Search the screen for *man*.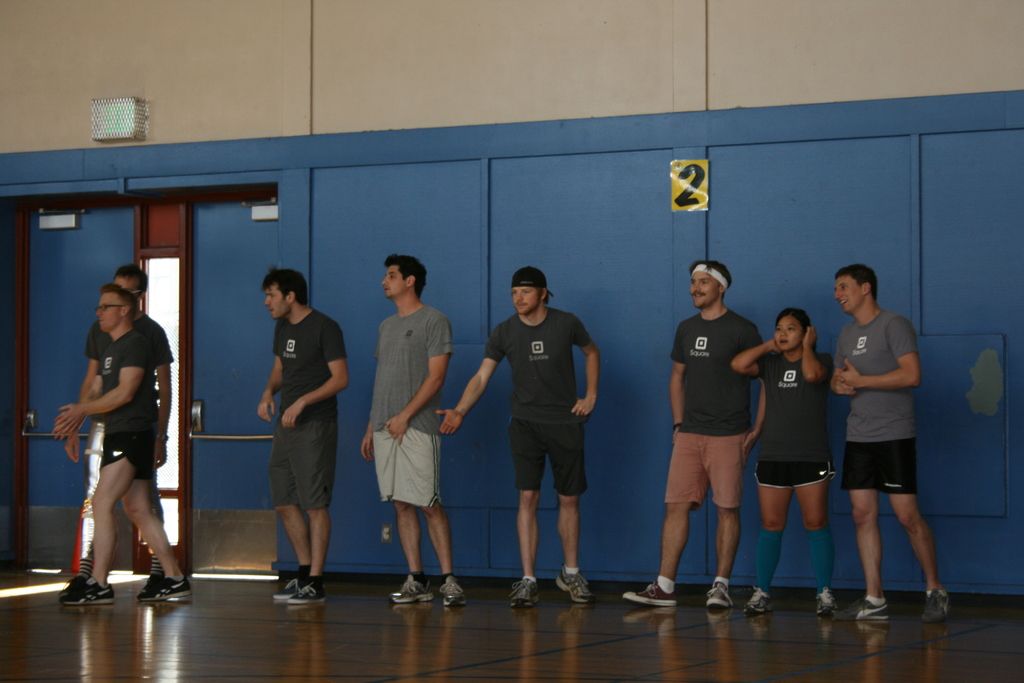
Found at 432, 268, 604, 612.
